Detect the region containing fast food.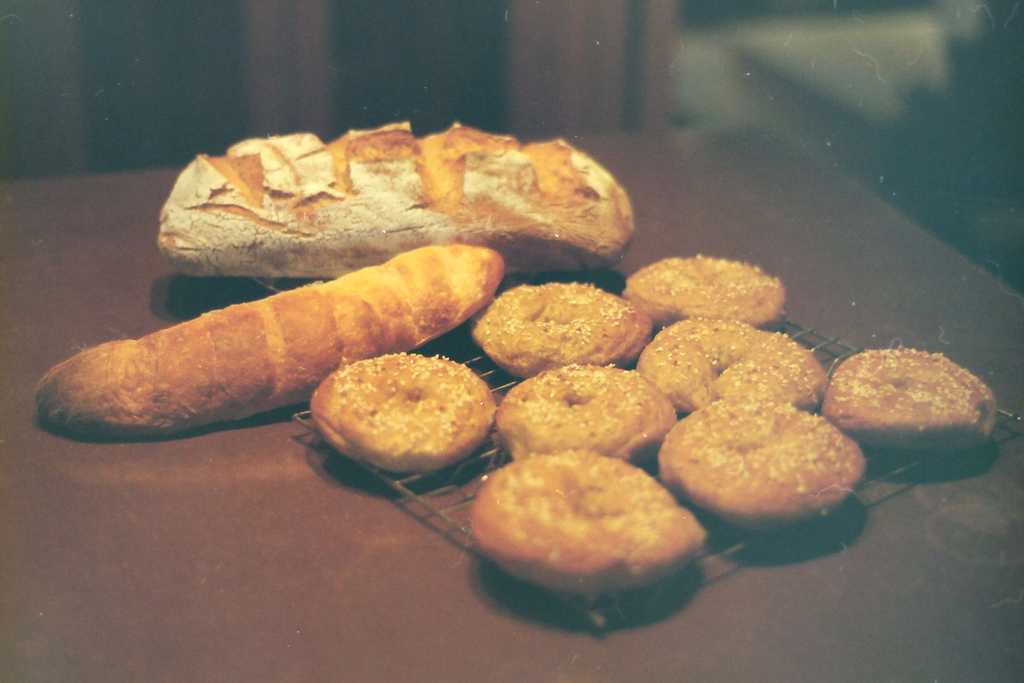
Rect(26, 236, 509, 443).
